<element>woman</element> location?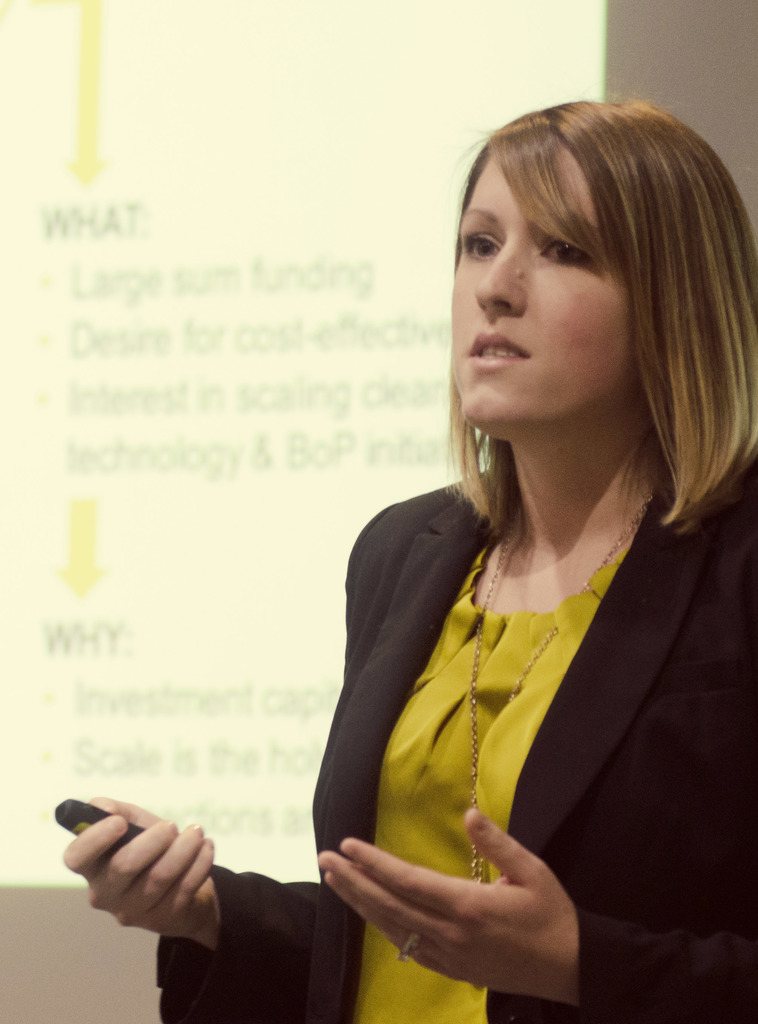
left=69, top=102, right=757, bottom=1023
